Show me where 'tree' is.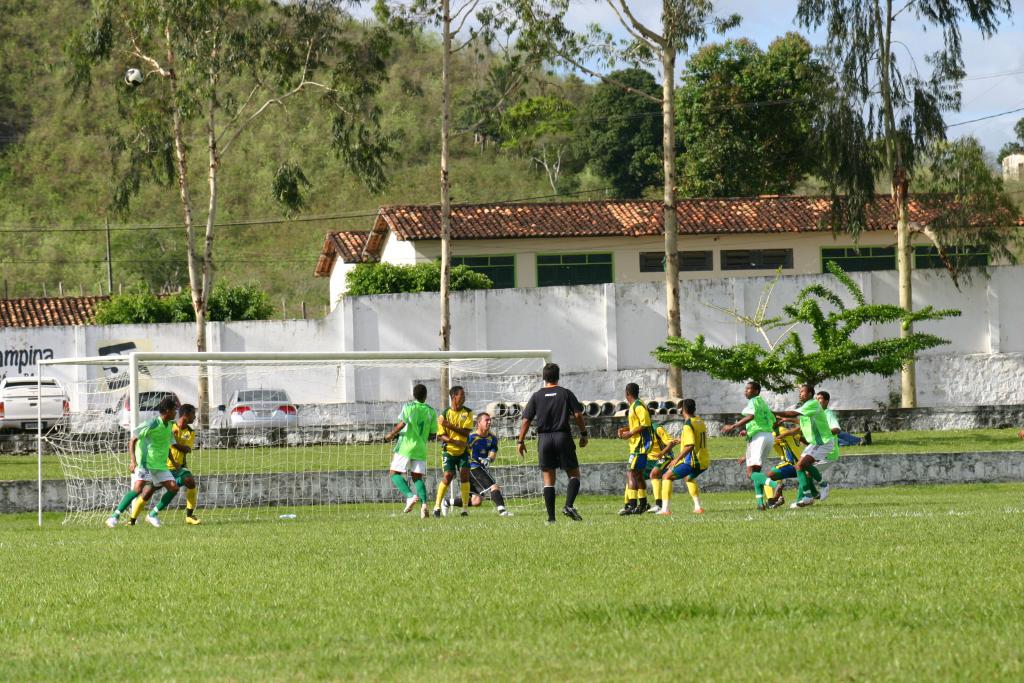
'tree' is at left=569, top=67, right=681, bottom=203.
